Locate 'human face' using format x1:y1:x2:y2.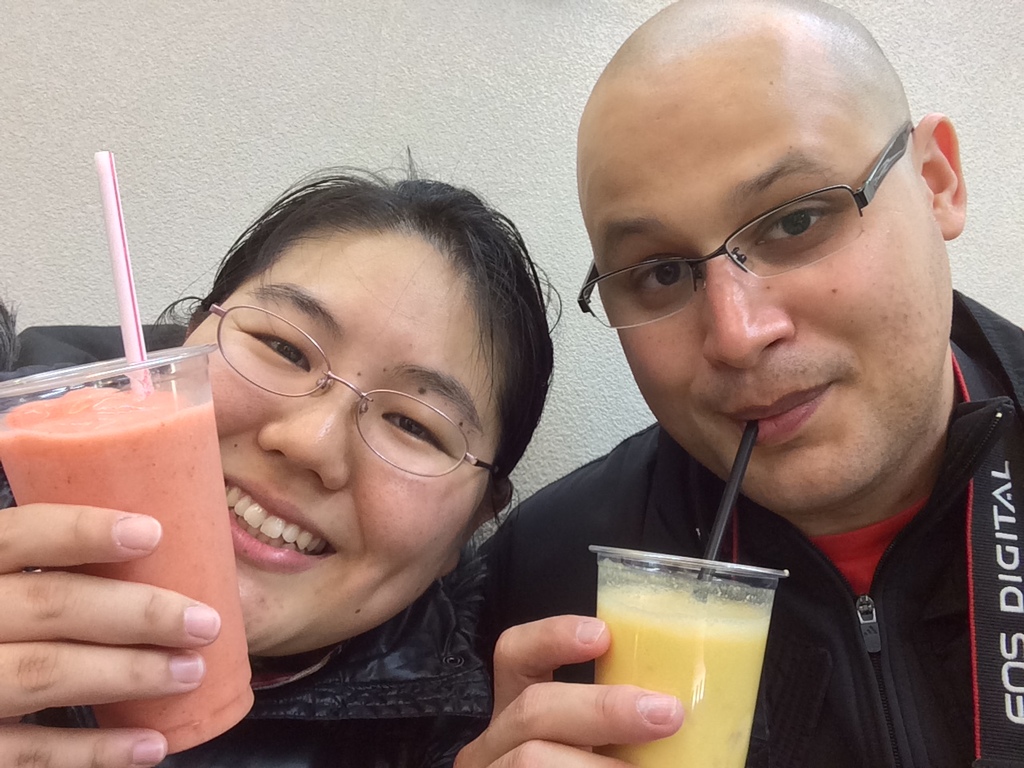
174:234:504:664.
